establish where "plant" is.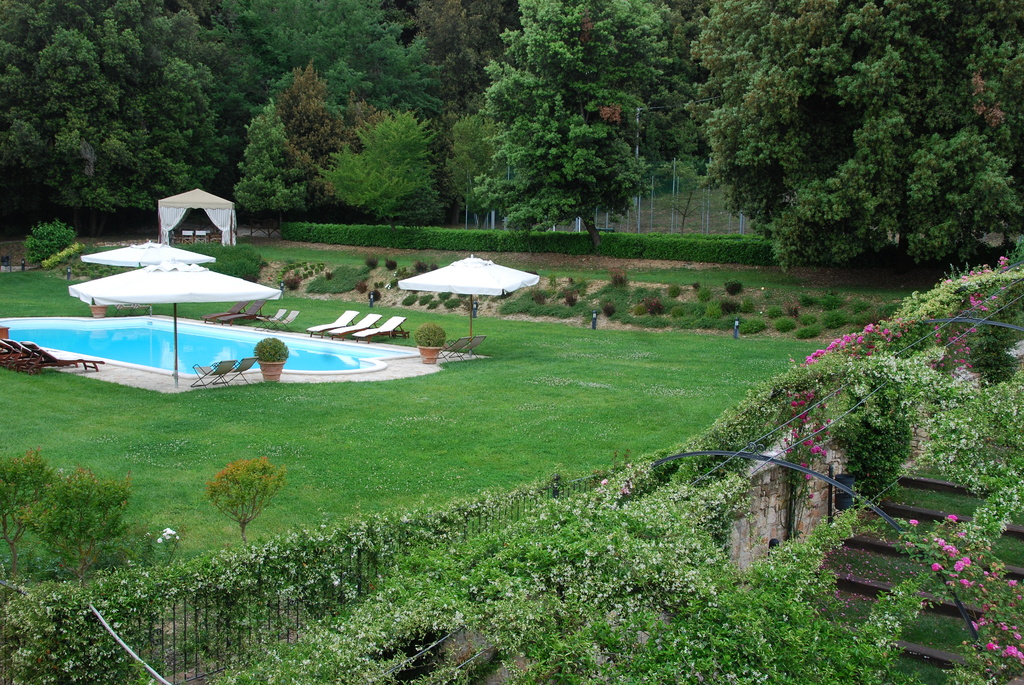
Established at 849 296 875 312.
